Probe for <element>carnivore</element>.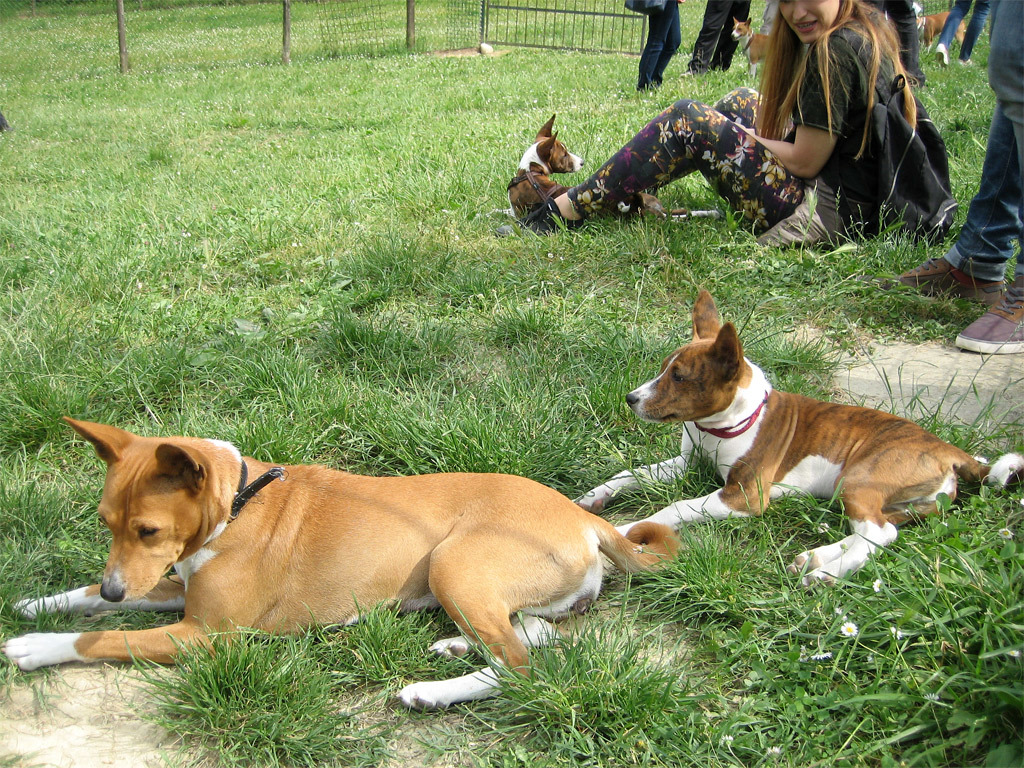
Probe result: <bbox>0, 418, 690, 710</bbox>.
